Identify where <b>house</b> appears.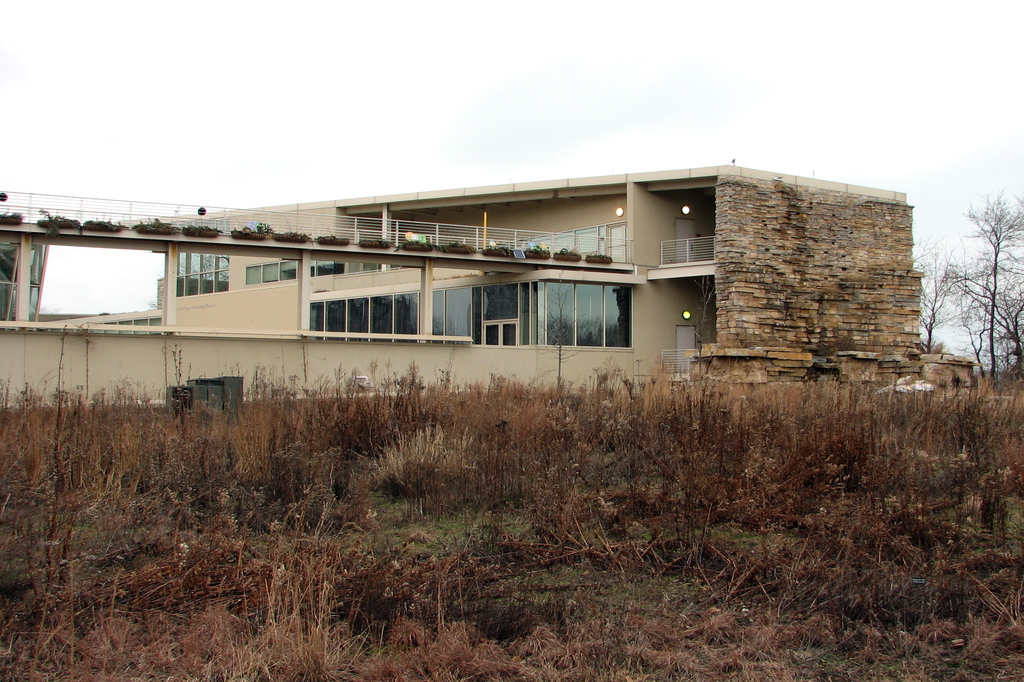
Appears at box(232, 148, 958, 416).
